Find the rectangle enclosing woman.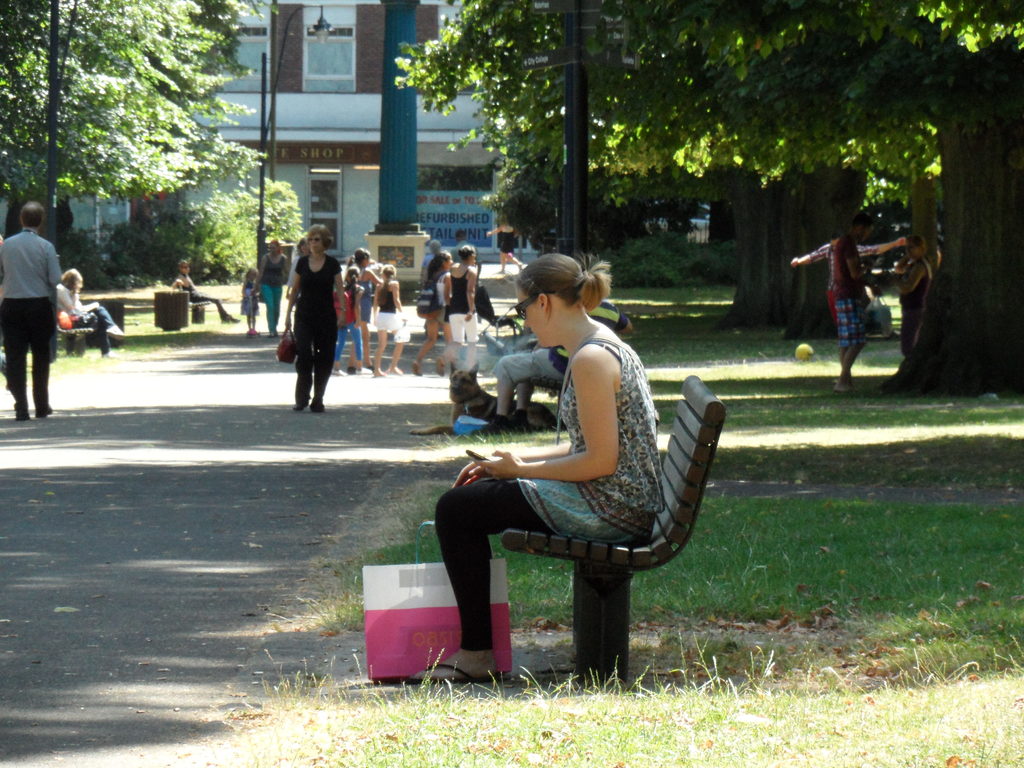
<region>355, 248, 381, 370</region>.
